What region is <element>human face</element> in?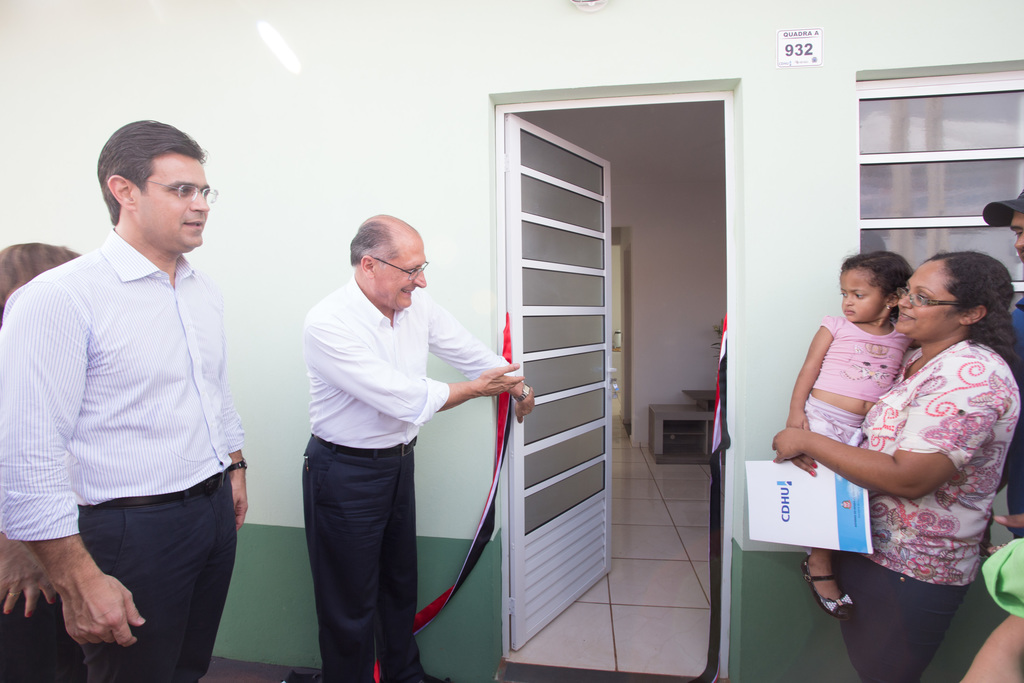
rect(375, 237, 429, 313).
